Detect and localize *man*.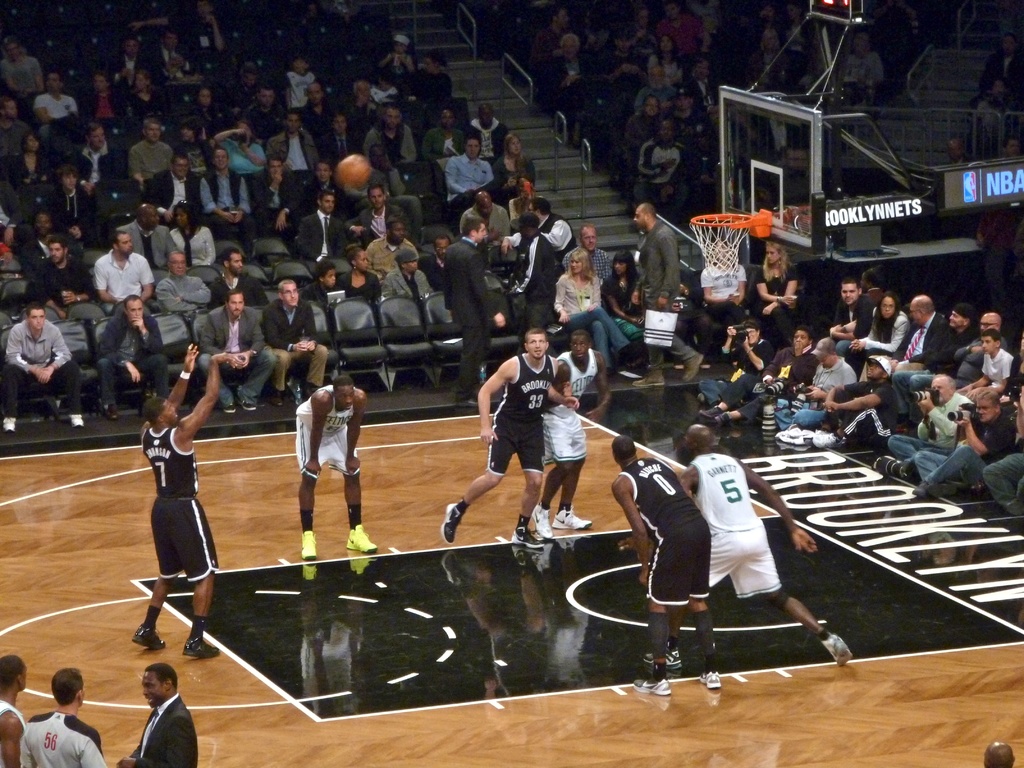
Localized at pyautogui.locateOnScreen(22, 239, 101, 348).
